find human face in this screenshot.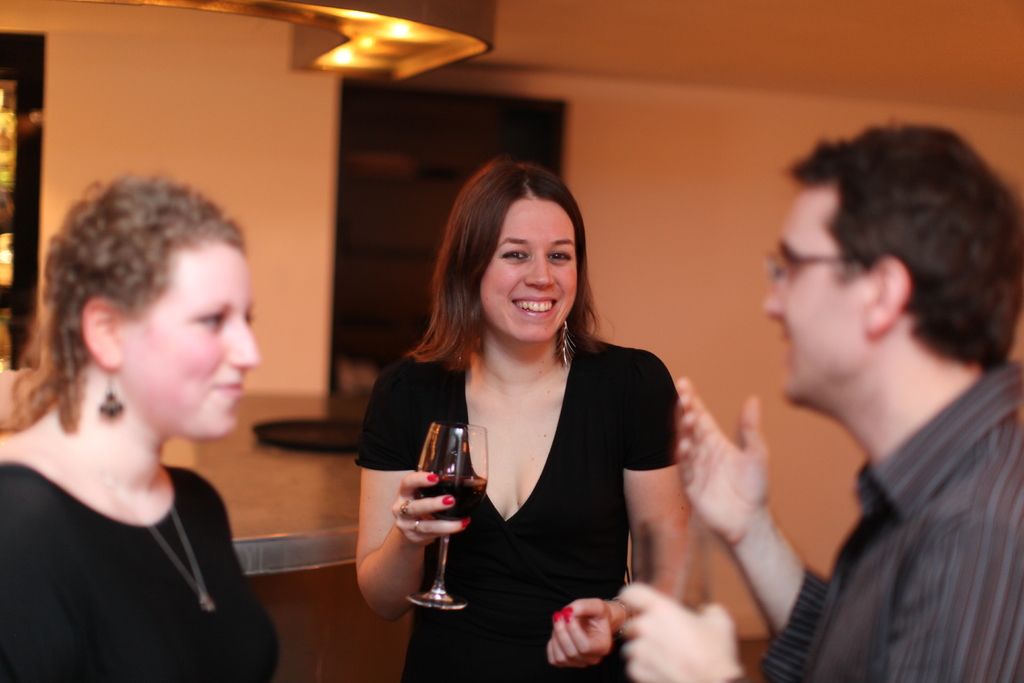
The bounding box for human face is 475, 203, 582, 337.
